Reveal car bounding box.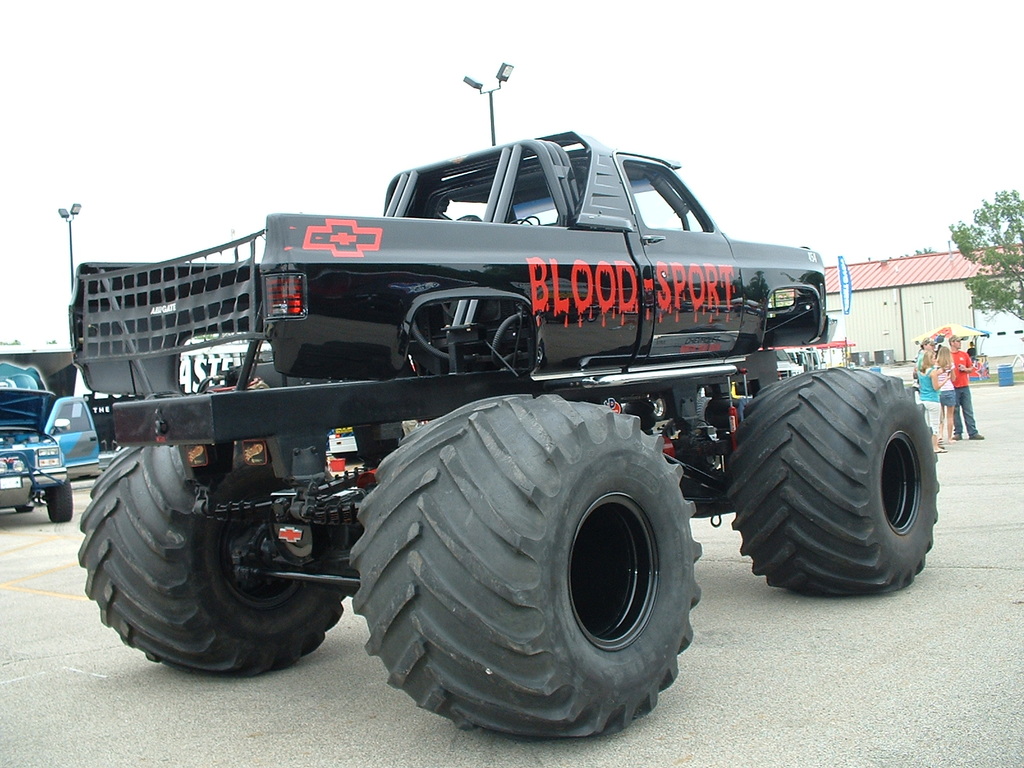
Revealed: Rect(0, 382, 99, 521).
